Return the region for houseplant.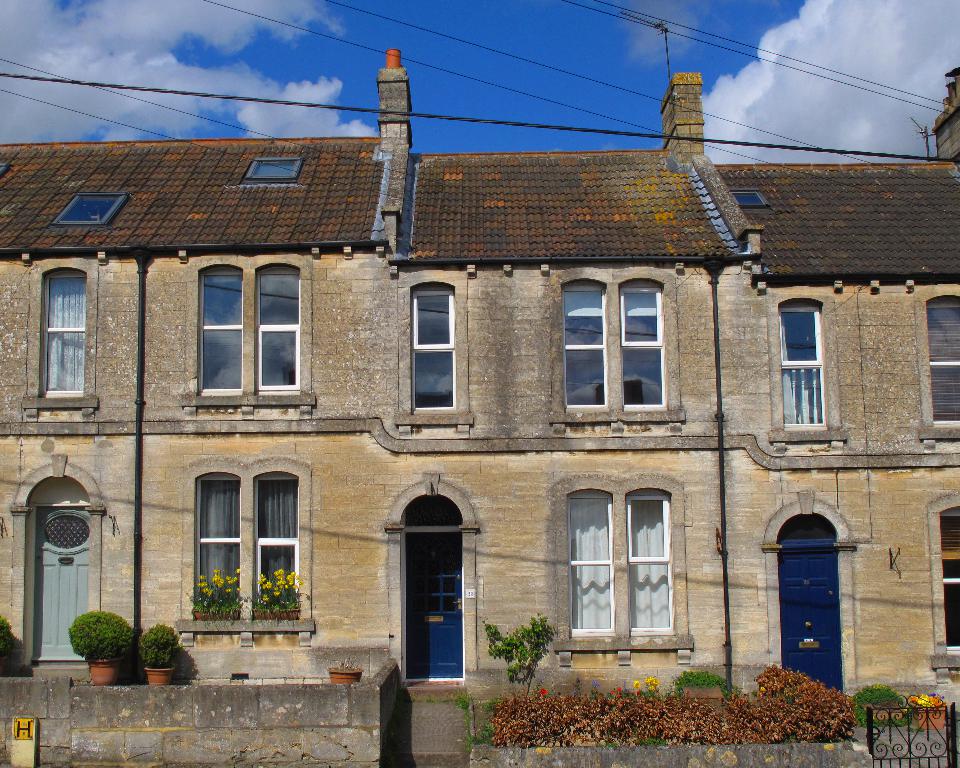
x1=248, y1=567, x2=307, y2=629.
